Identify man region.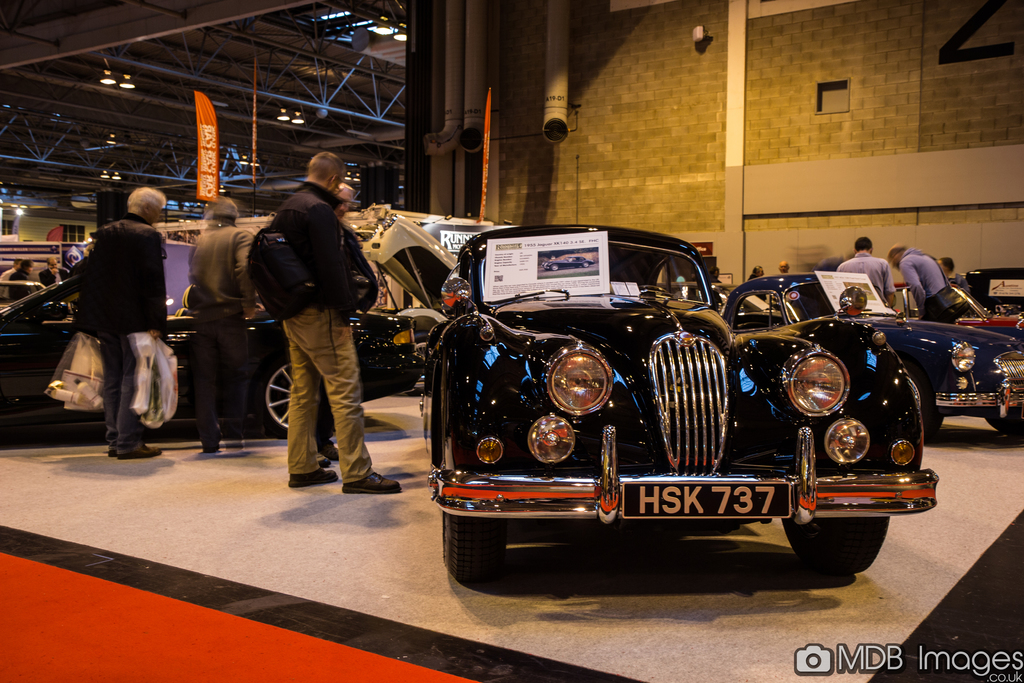
Region: 941,256,954,292.
